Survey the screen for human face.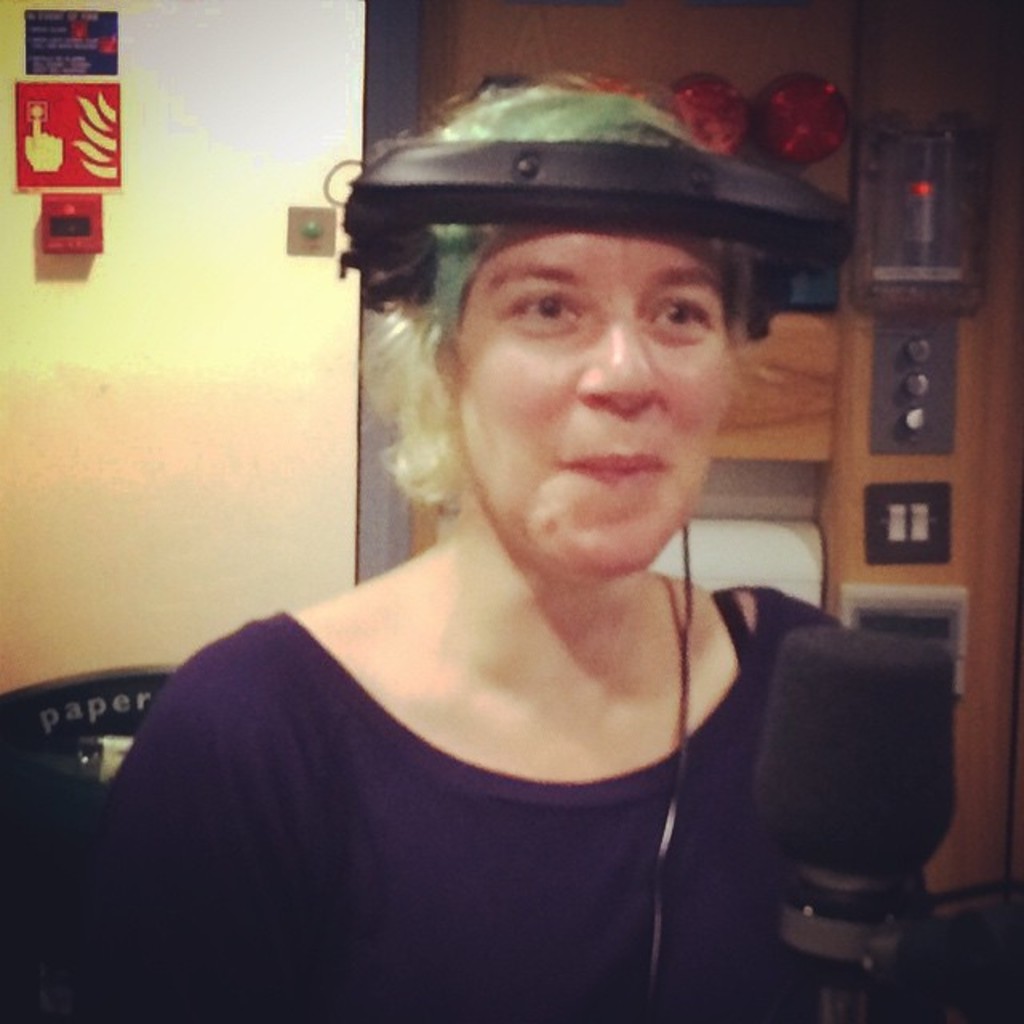
Survey found: select_region(459, 226, 728, 571).
